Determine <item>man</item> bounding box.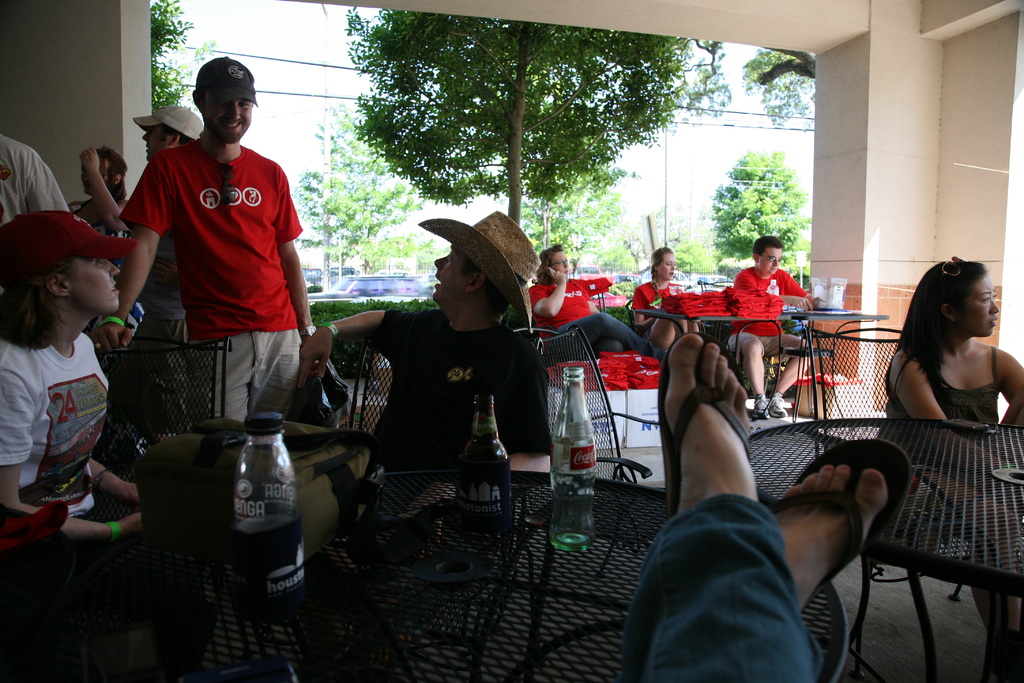
Determined: left=287, top=206, right=552, bottom=629.
